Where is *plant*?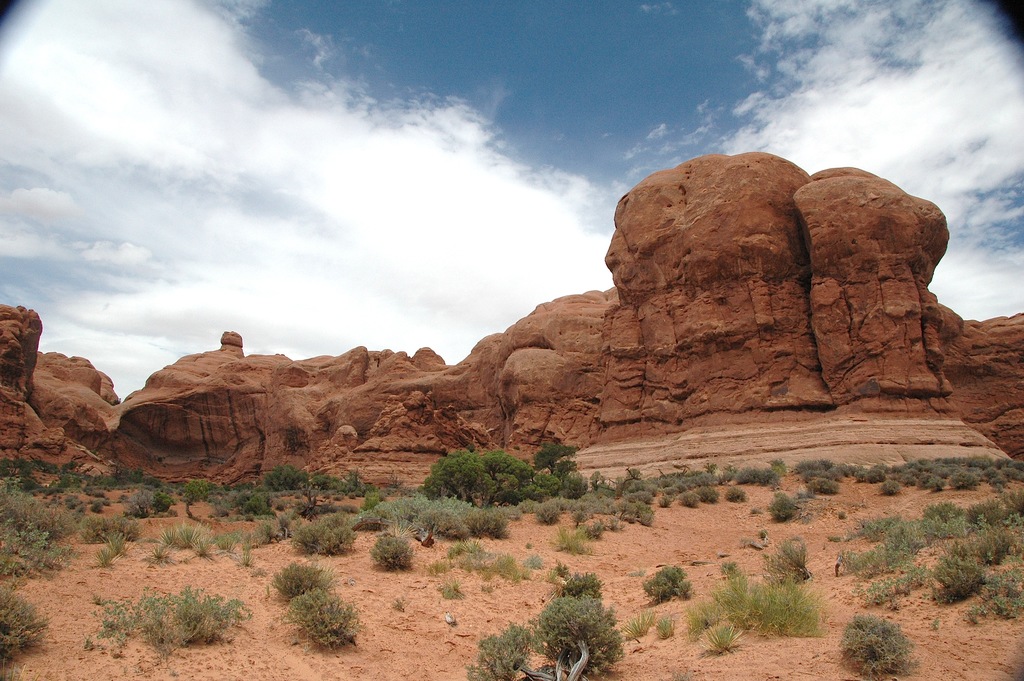
l=491, t=494, r=533, b=518.
